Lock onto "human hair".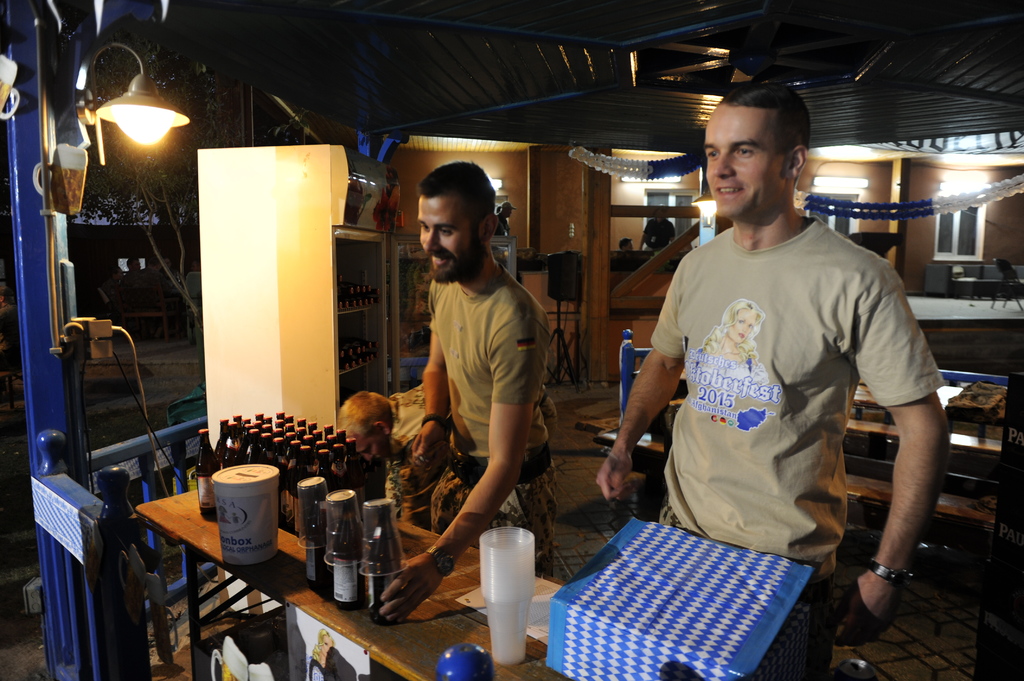
Locked: 495/206/502/214.
